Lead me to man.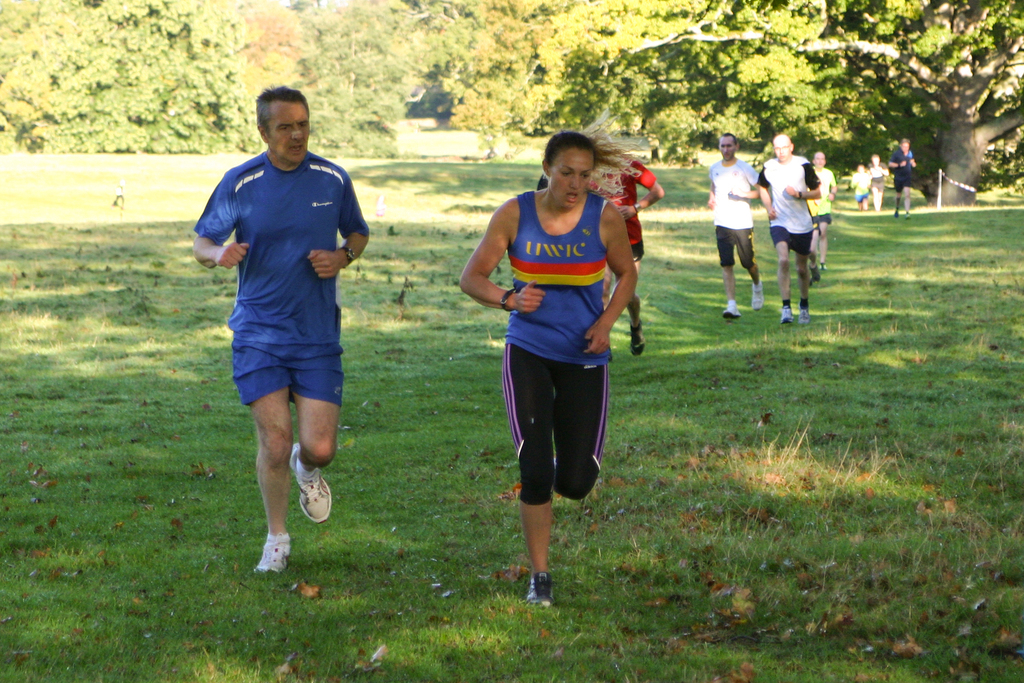
Lead to pyautogui.locateOnScreen(195, 83, 378, 595).
